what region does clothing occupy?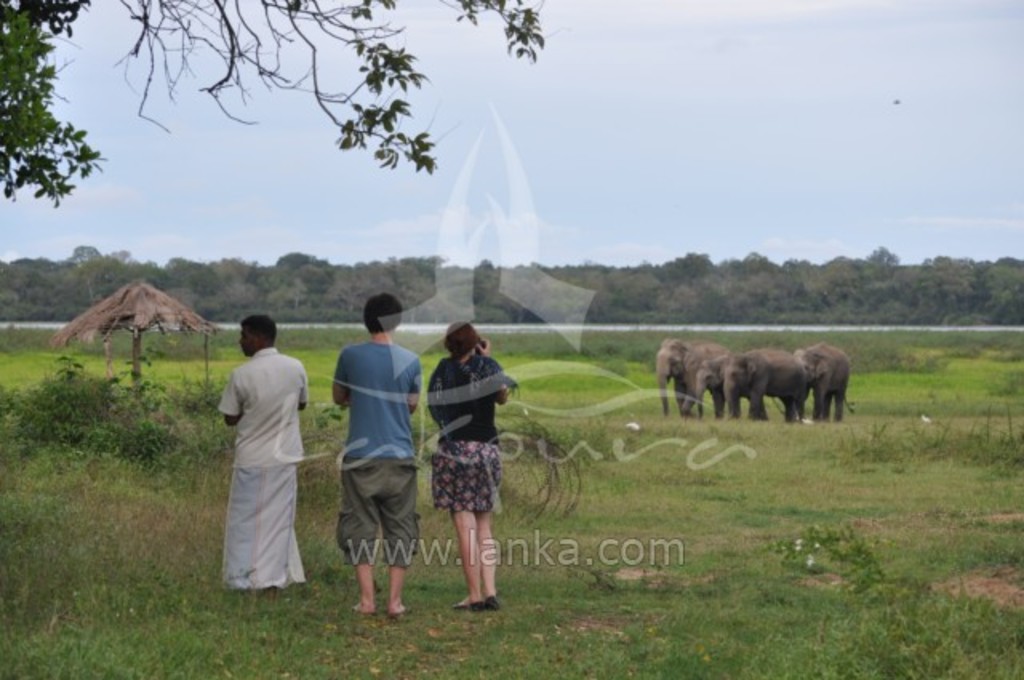
426,352,507,515.
